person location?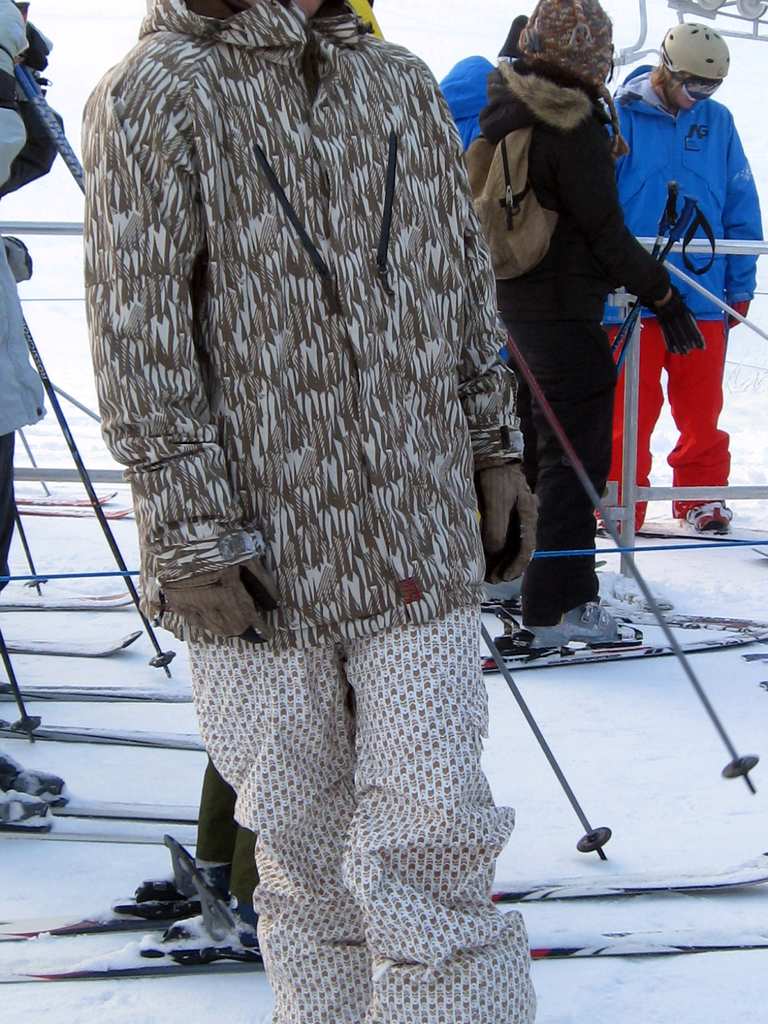
Rect(79, 0, 535, 1023)
